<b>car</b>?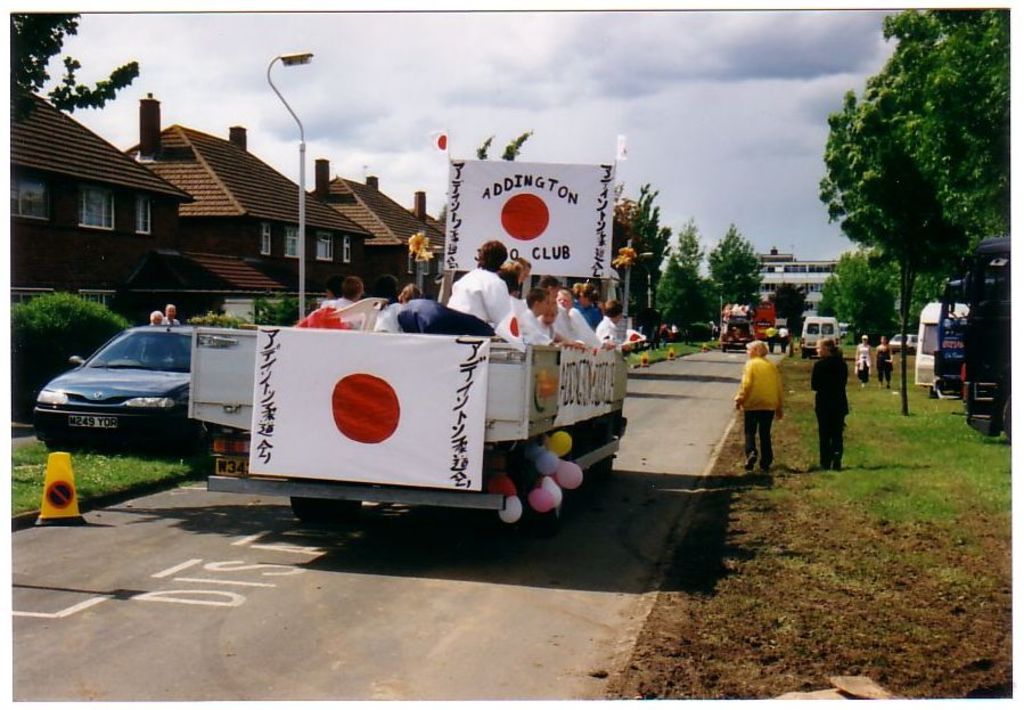
<box>19,319,222,463</box>
